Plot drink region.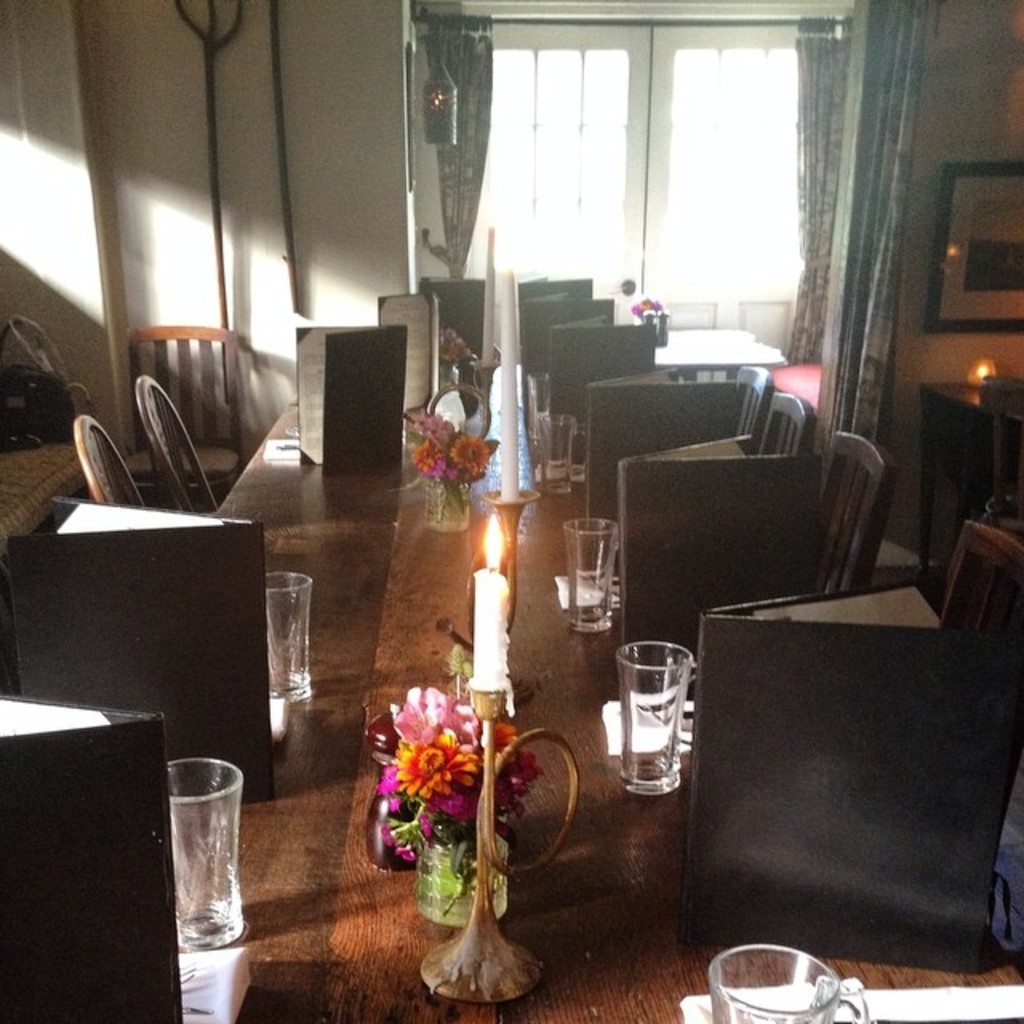
Plotted at pyautogui.locateOnScreen(605, 640, 714, 814).
